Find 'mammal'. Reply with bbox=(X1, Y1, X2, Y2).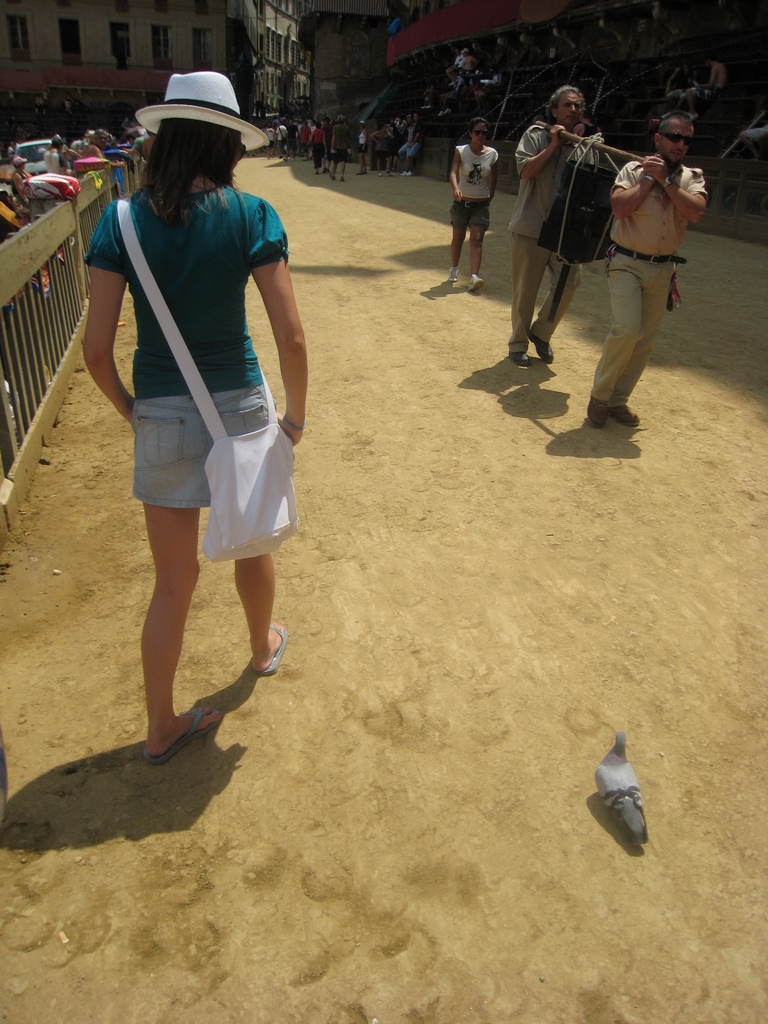
bbox=(513, 83, 607, 361).
